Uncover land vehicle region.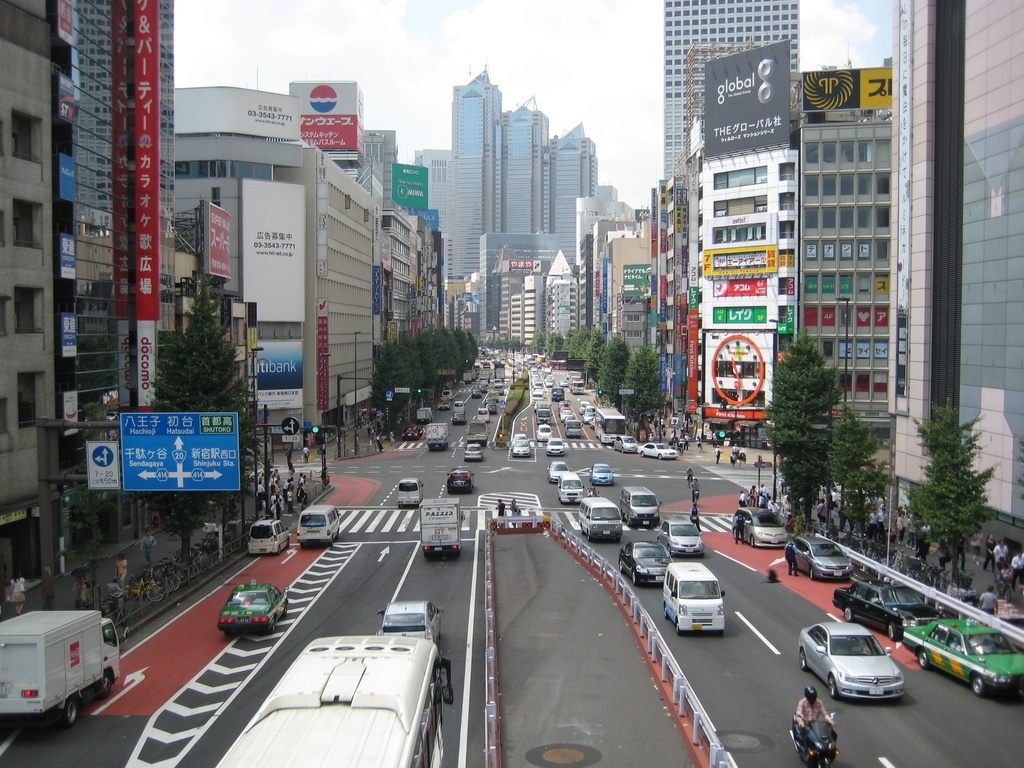
Uncovered: 420,410,431,419.
